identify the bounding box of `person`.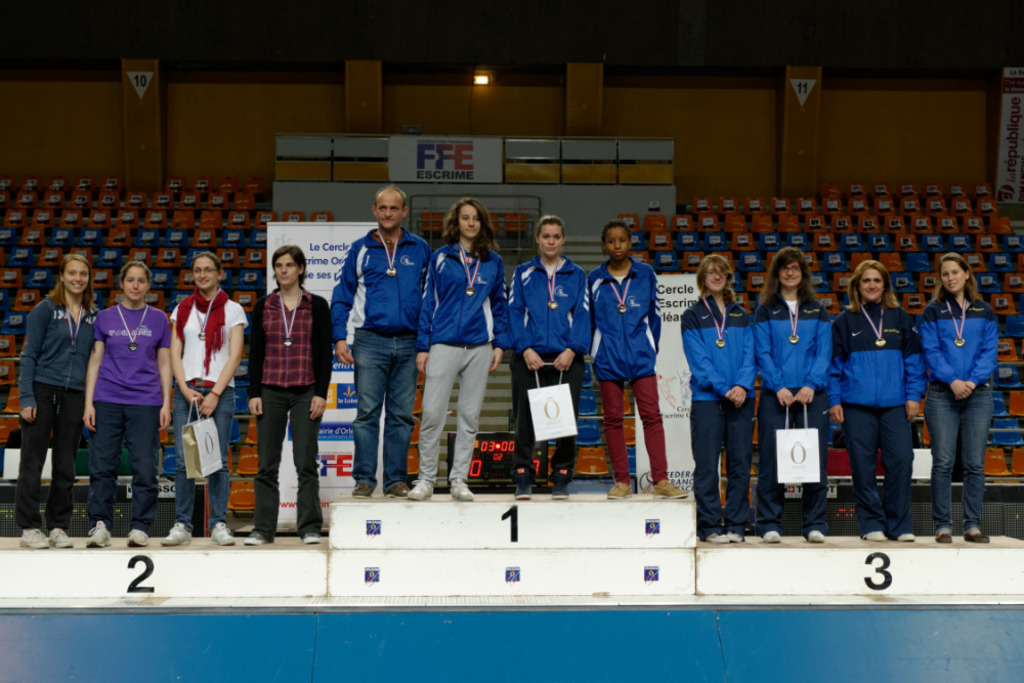
<bbox>329, 184, 430, 498</bbox>.
